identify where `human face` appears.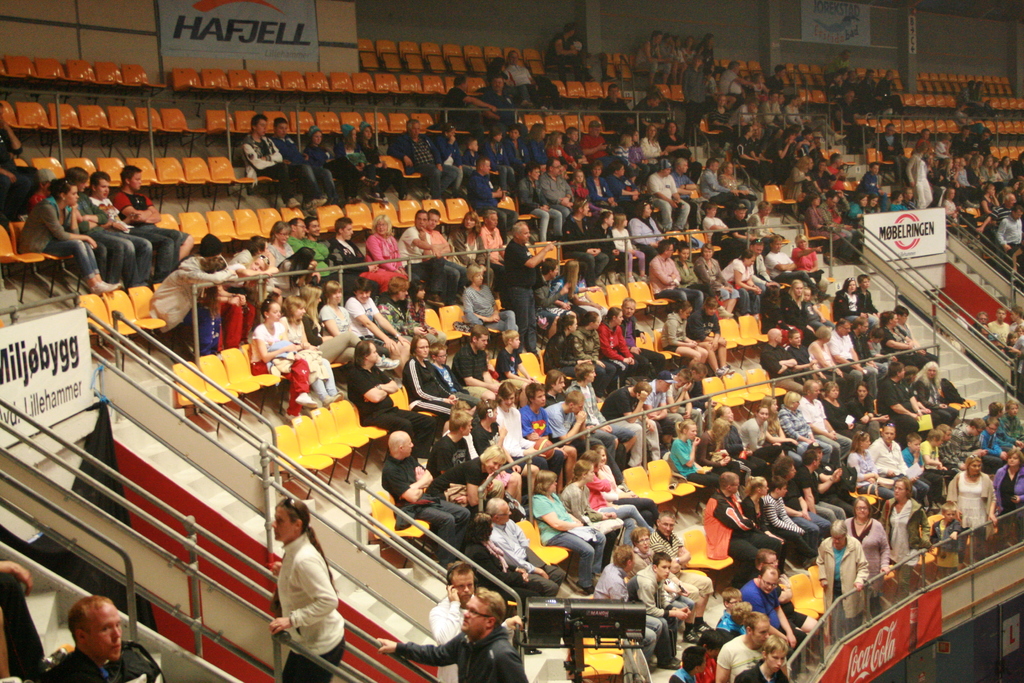
Appears at x1=665 y1=169 x2=670 y2=177.
